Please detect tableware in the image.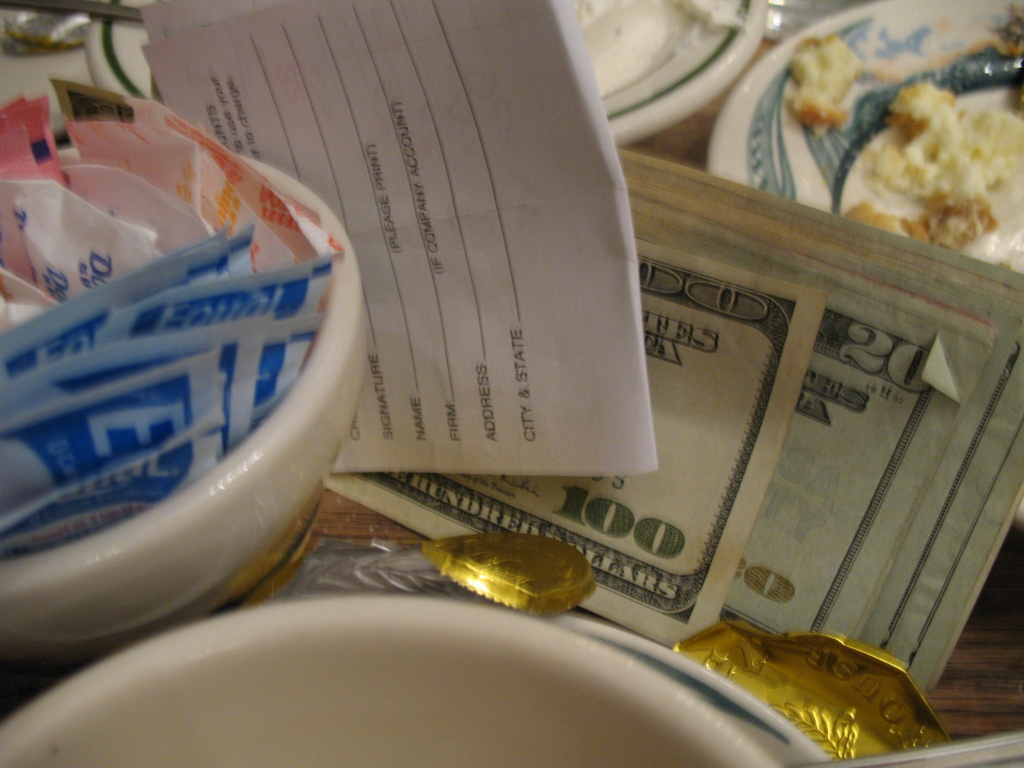
bbox(0, 150, 370, 672).
